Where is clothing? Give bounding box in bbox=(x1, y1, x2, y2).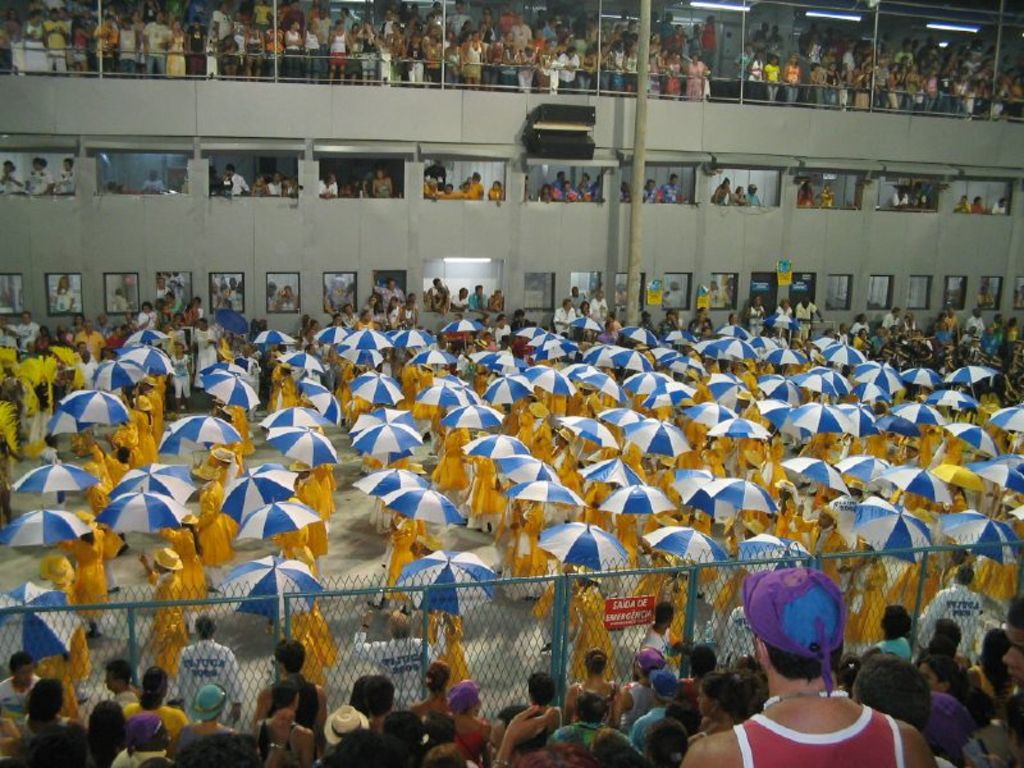
bbox=(0, 165, 20, 197).
